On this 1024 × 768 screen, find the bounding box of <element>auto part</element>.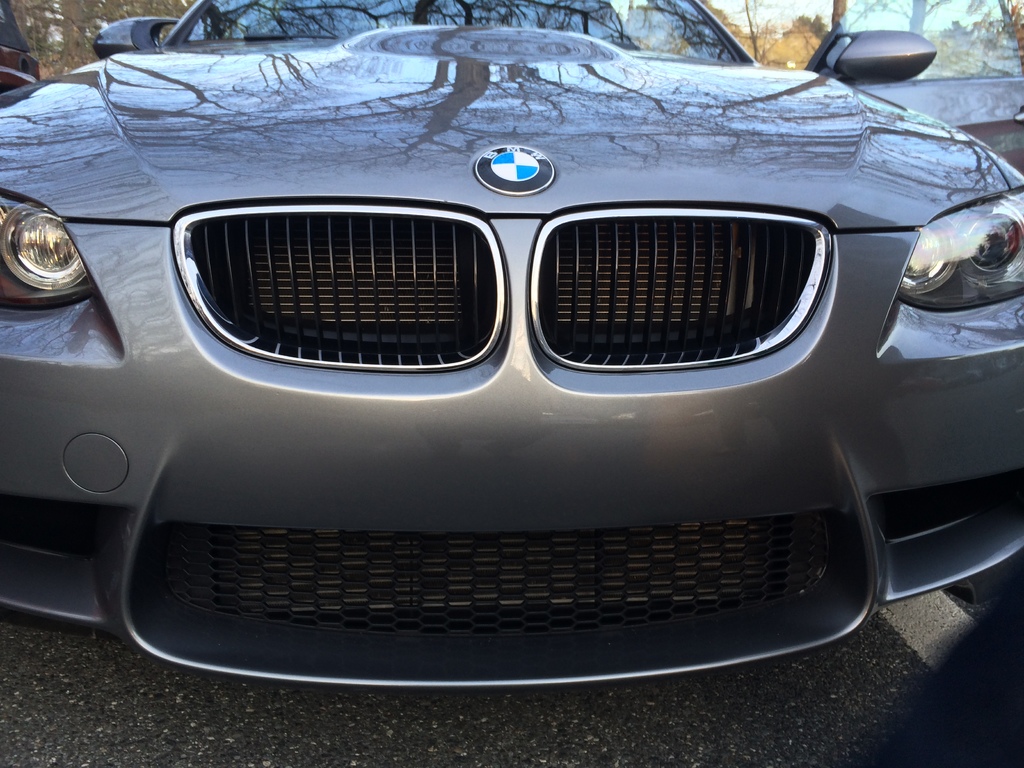
Bounding box: BBox(12, 188, 99, 297).
